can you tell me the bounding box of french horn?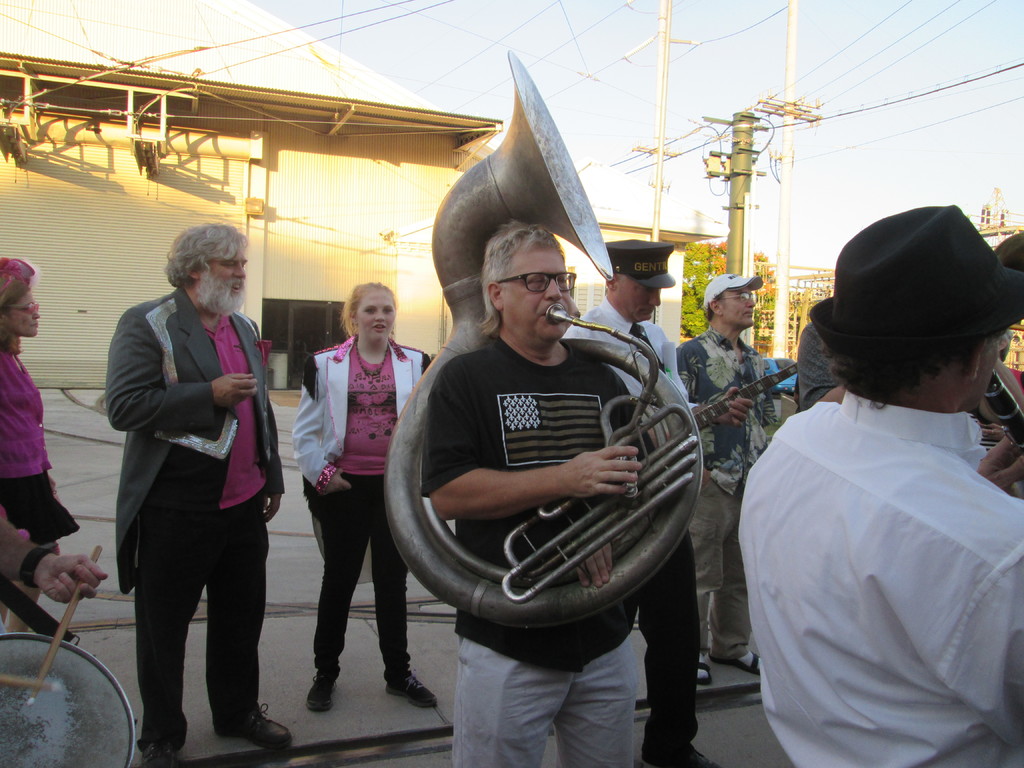
378, 45, 714, 628.
